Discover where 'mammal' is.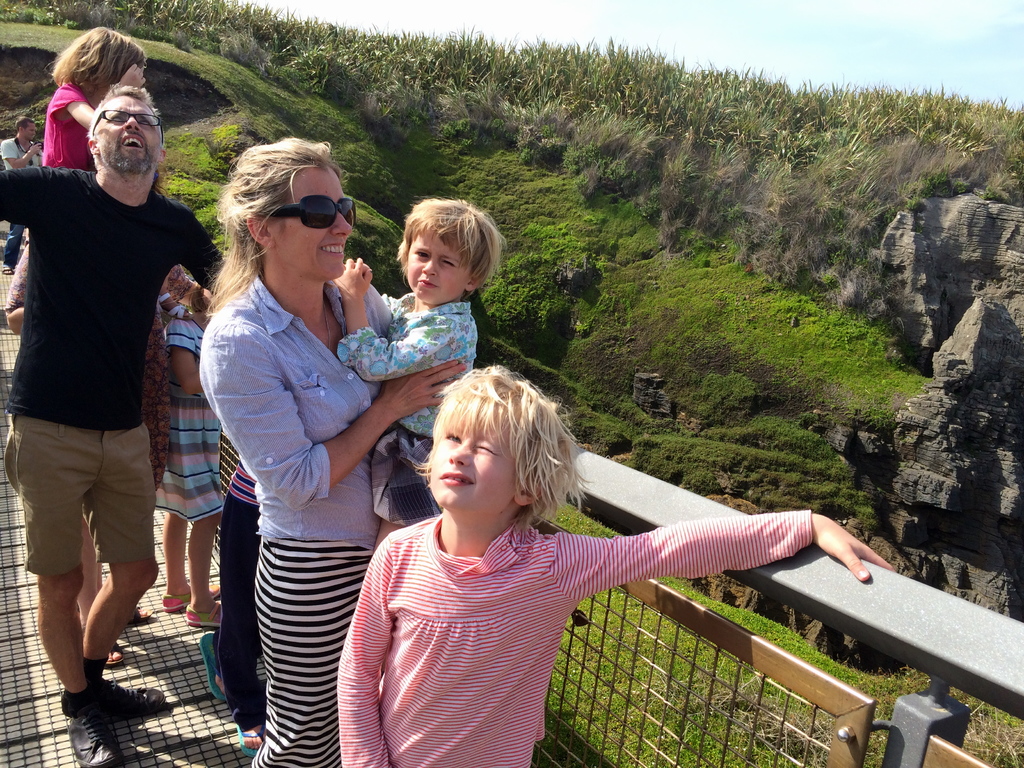
Discovered at locate(3, 24, 145, 337).
